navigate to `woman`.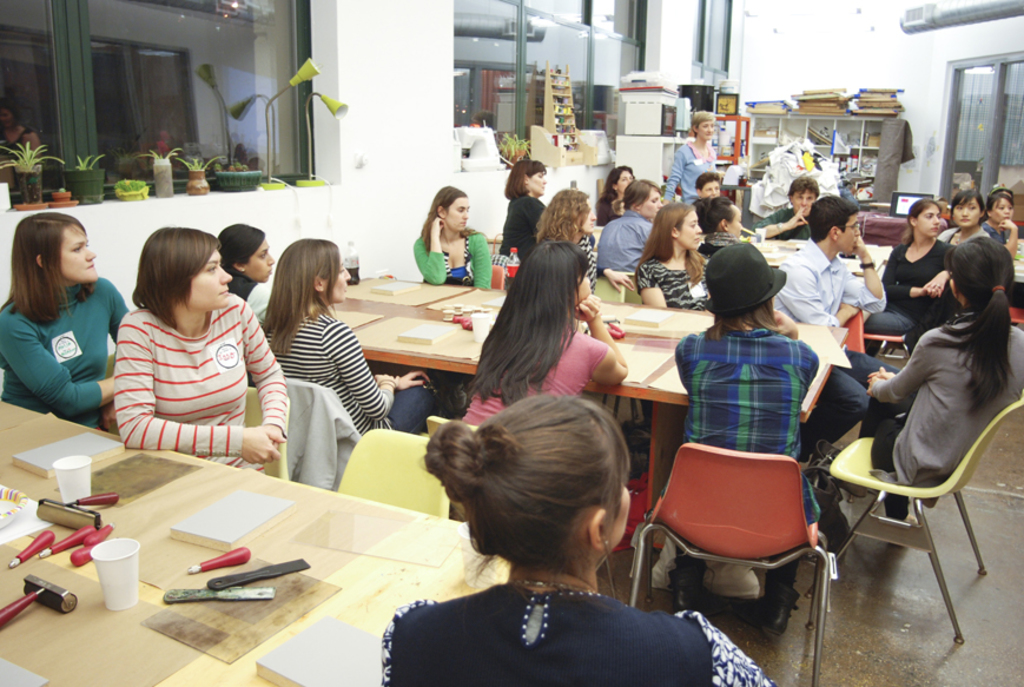
Navigation target: <box>377,396,782,686</box>.
